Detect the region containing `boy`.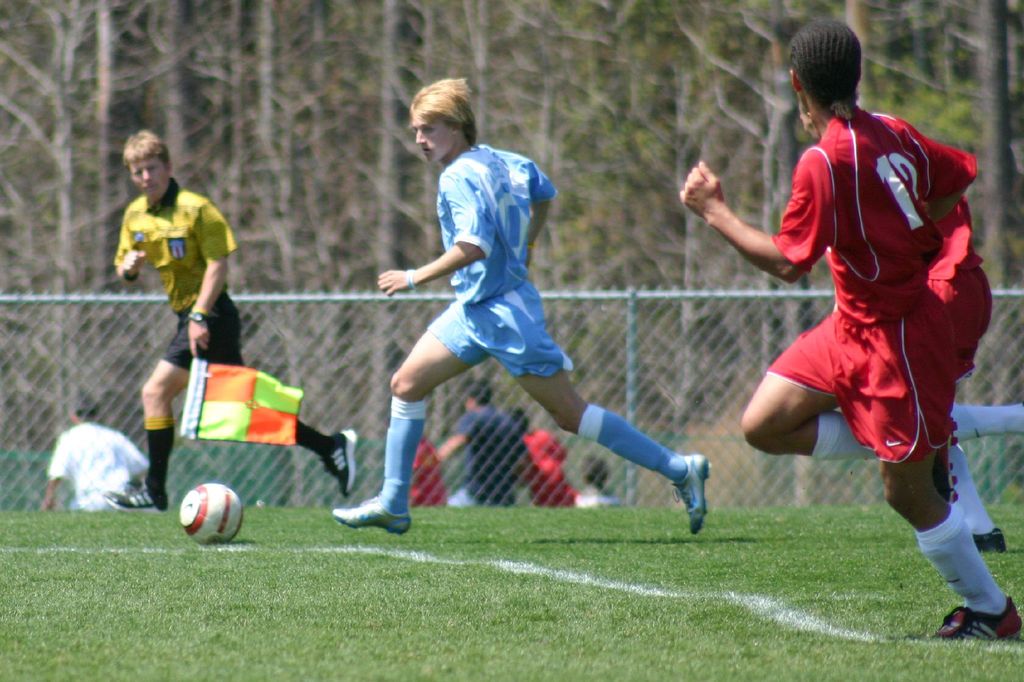
[94, 131, 359, 531].
